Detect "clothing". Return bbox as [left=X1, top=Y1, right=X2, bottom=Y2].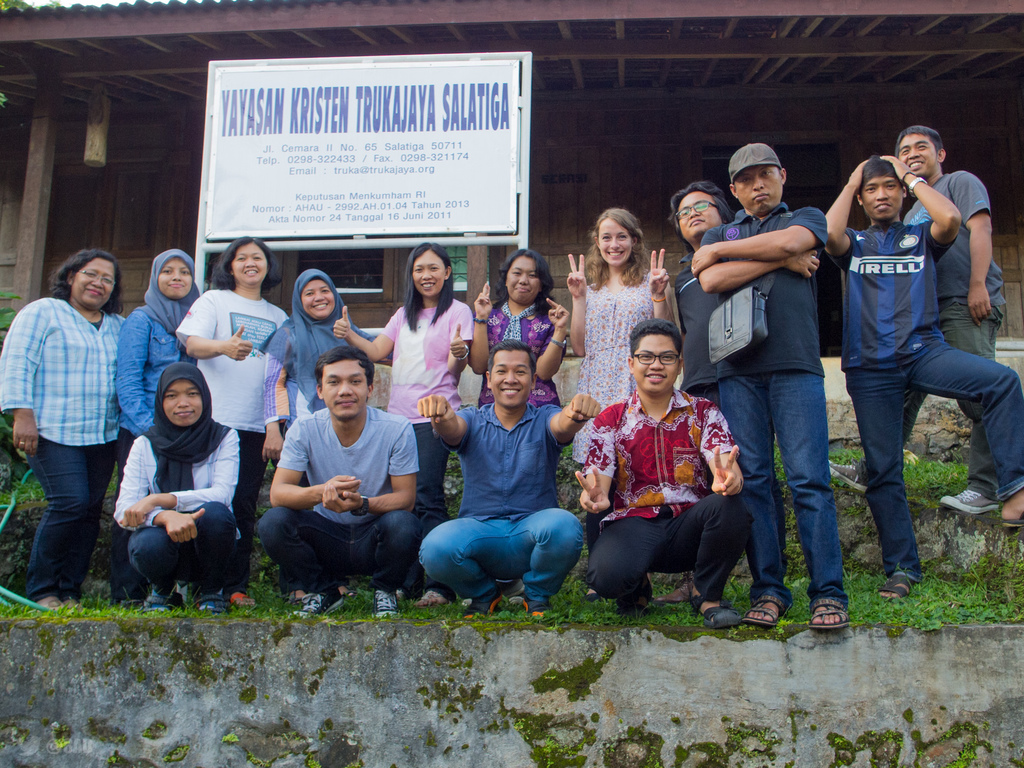
[left=17, top=227, right=127, bottom=579].
